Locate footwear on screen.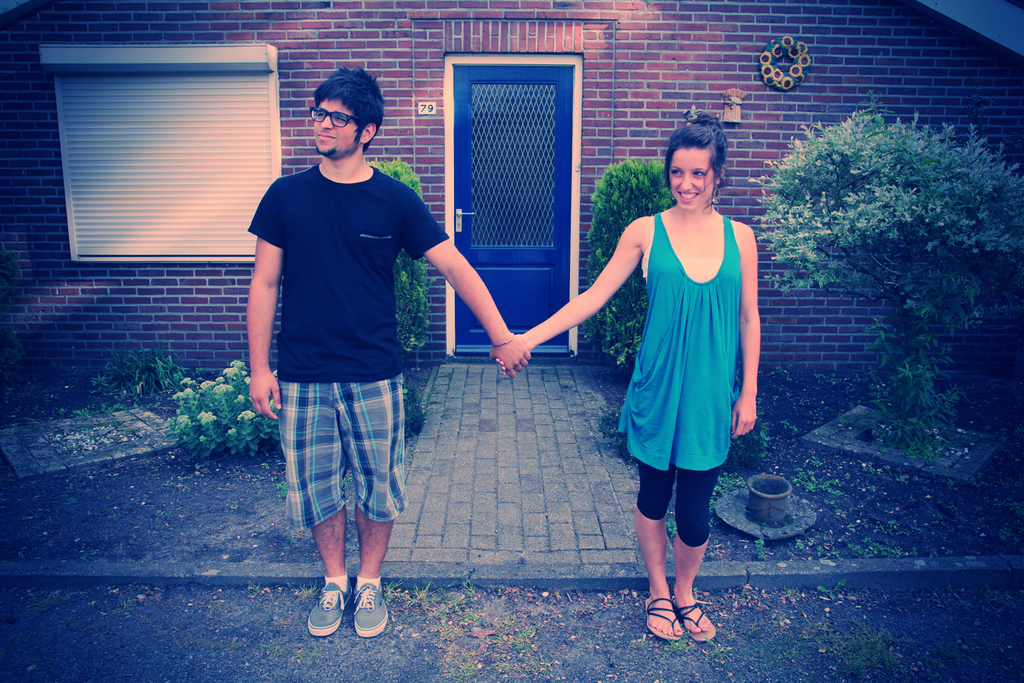
On screen at 644,588,681,642.
